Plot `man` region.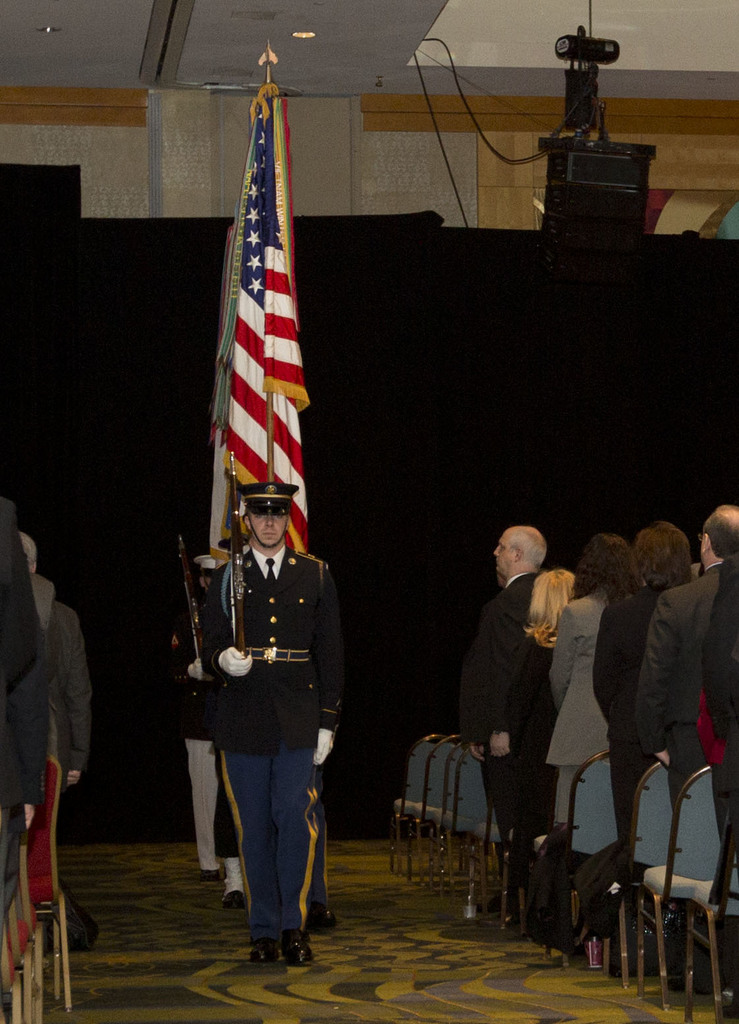
Plotted at 707,554,738,787.
